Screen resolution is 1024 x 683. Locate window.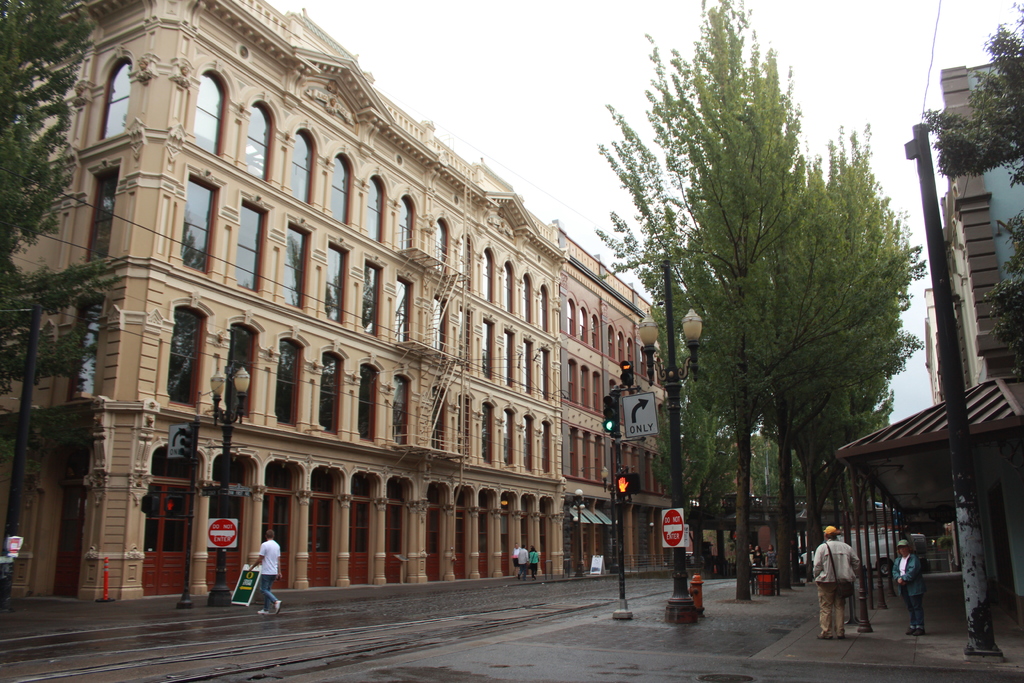
[left=433, top=299, right=447, bottom=349].
